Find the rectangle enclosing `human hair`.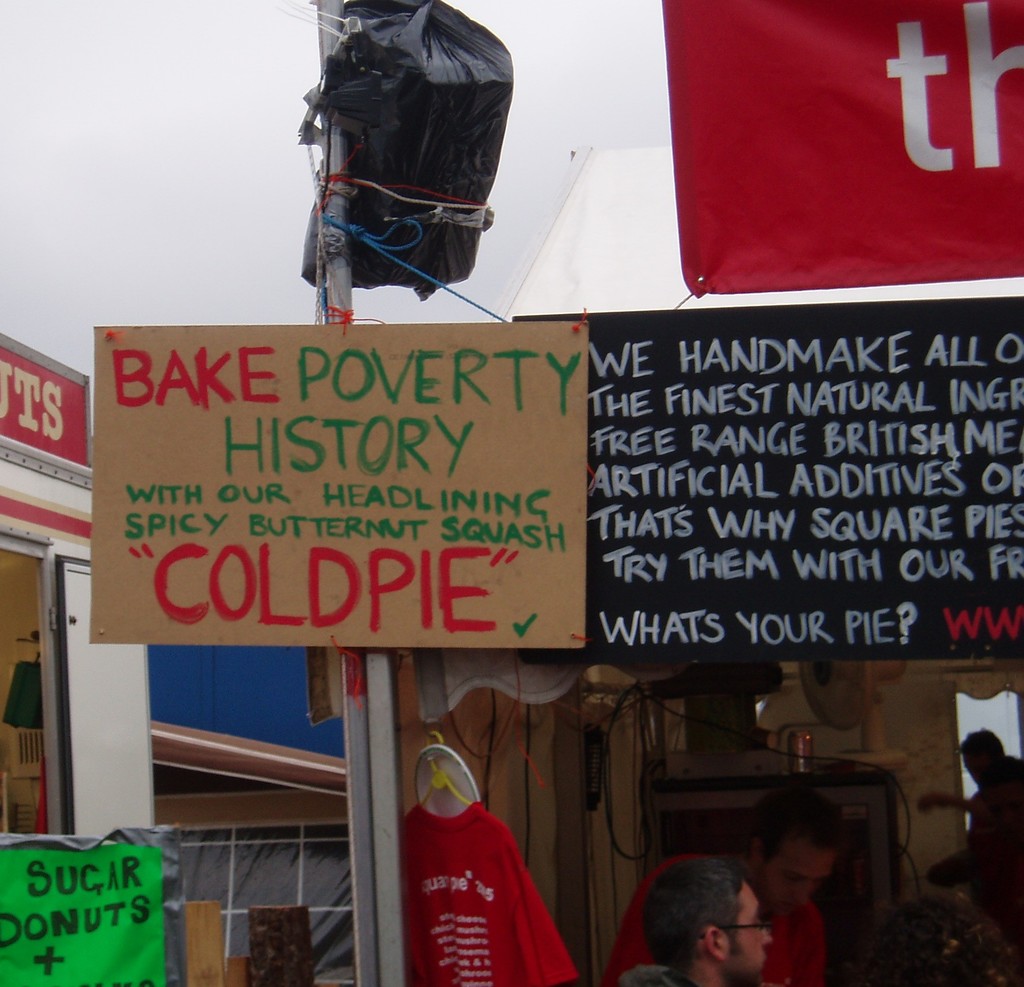
(left=856, top=895, right=1023, bottom=986).
